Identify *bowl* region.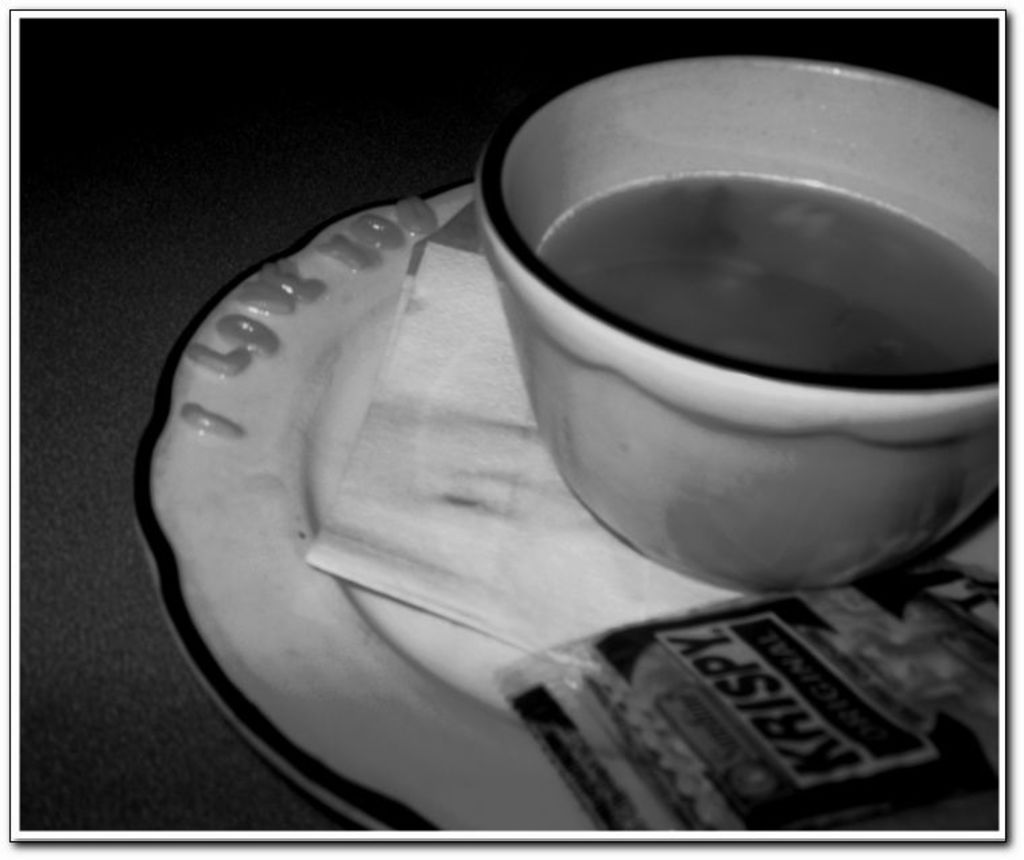
Region: (454, 62, 1016, 578).
